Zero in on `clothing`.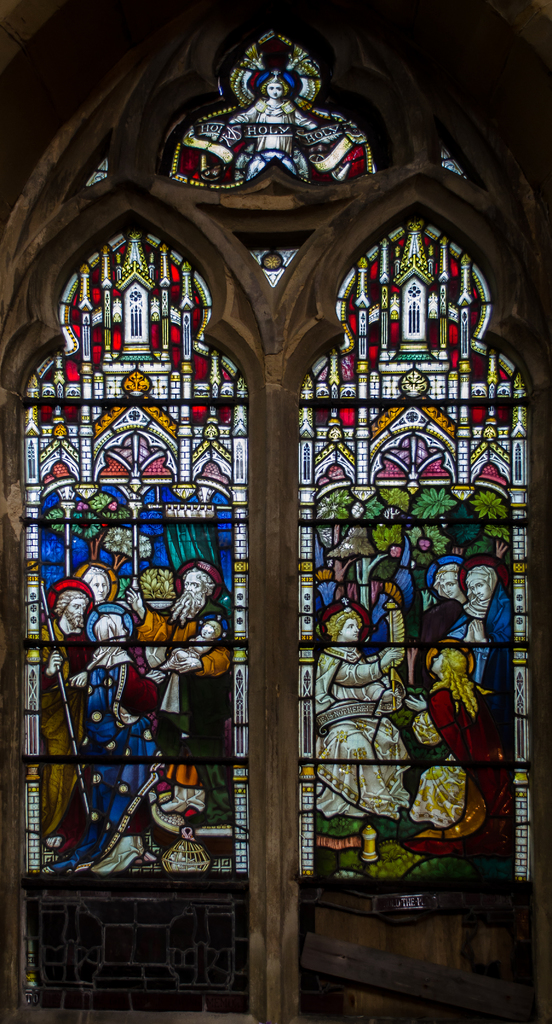
Zeroed in: <bbox>410, 685, 511, 860</bbox>.
